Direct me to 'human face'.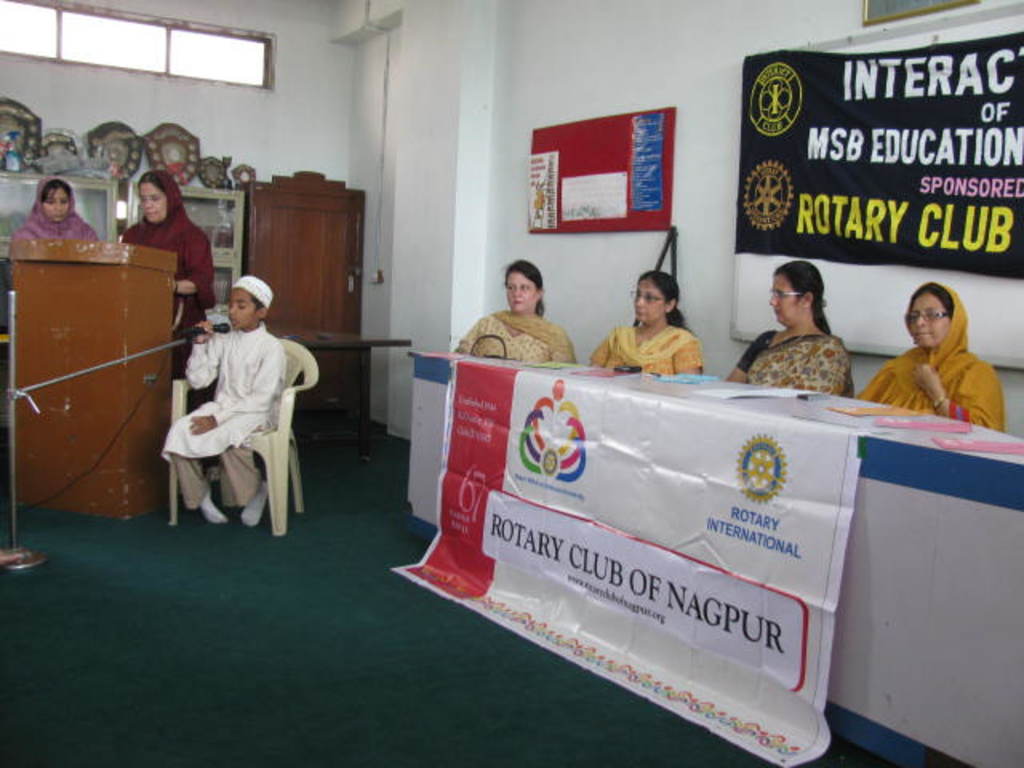
Direction: (x1=42, y1=190, x2=69, y2=222).
